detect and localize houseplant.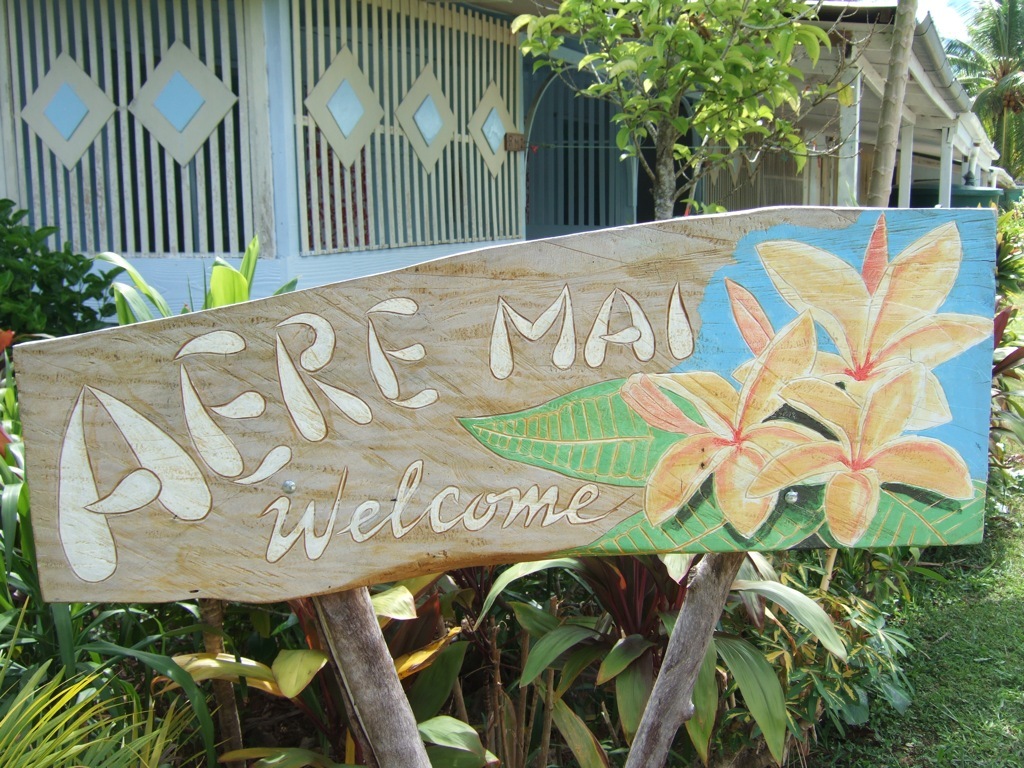
Localized at <bbox>0, 190, 128, 358</bbox>.
